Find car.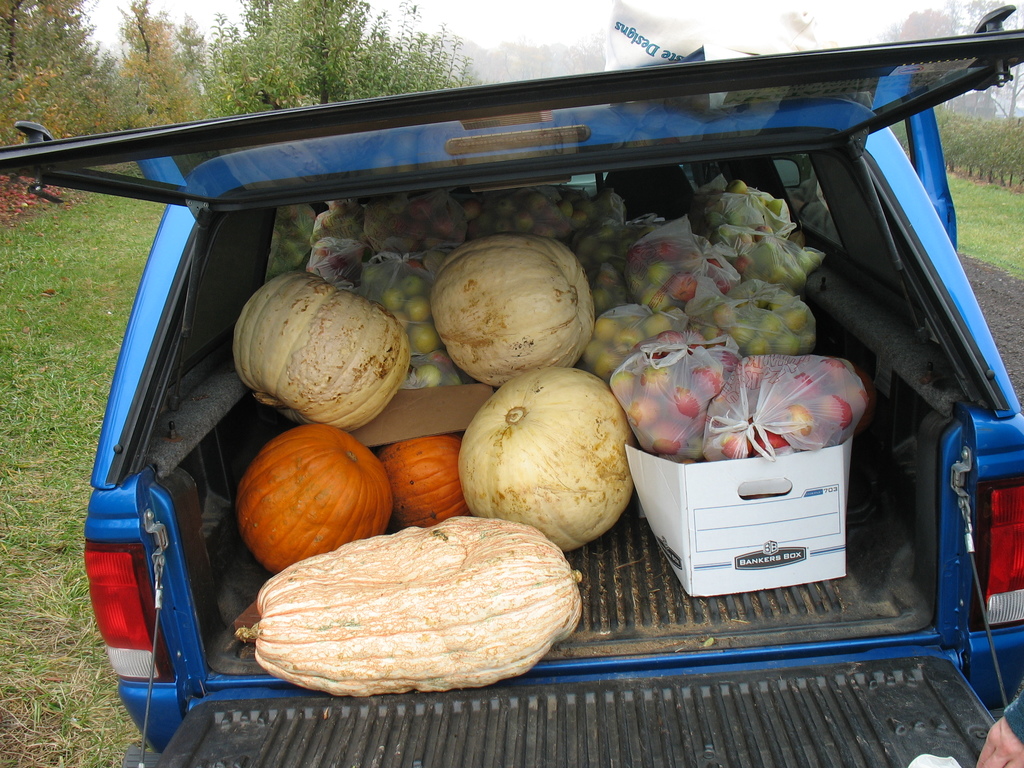
[left=0, top=0, right=1023, bottom=767].
